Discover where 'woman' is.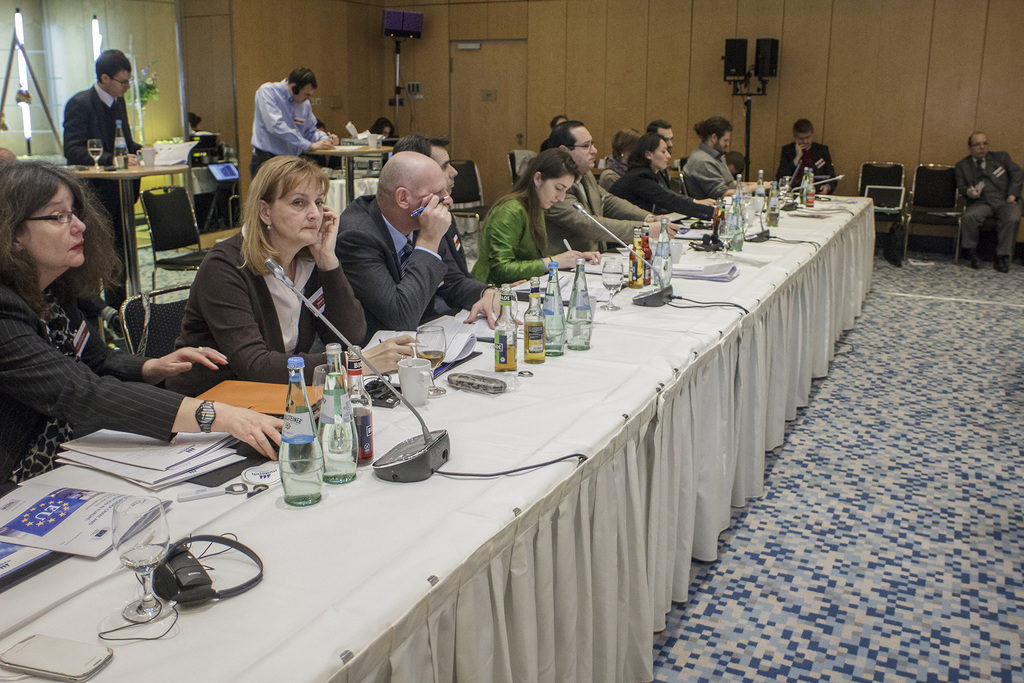
Discovered at left=464, top=145, right=585, bottom=283.
